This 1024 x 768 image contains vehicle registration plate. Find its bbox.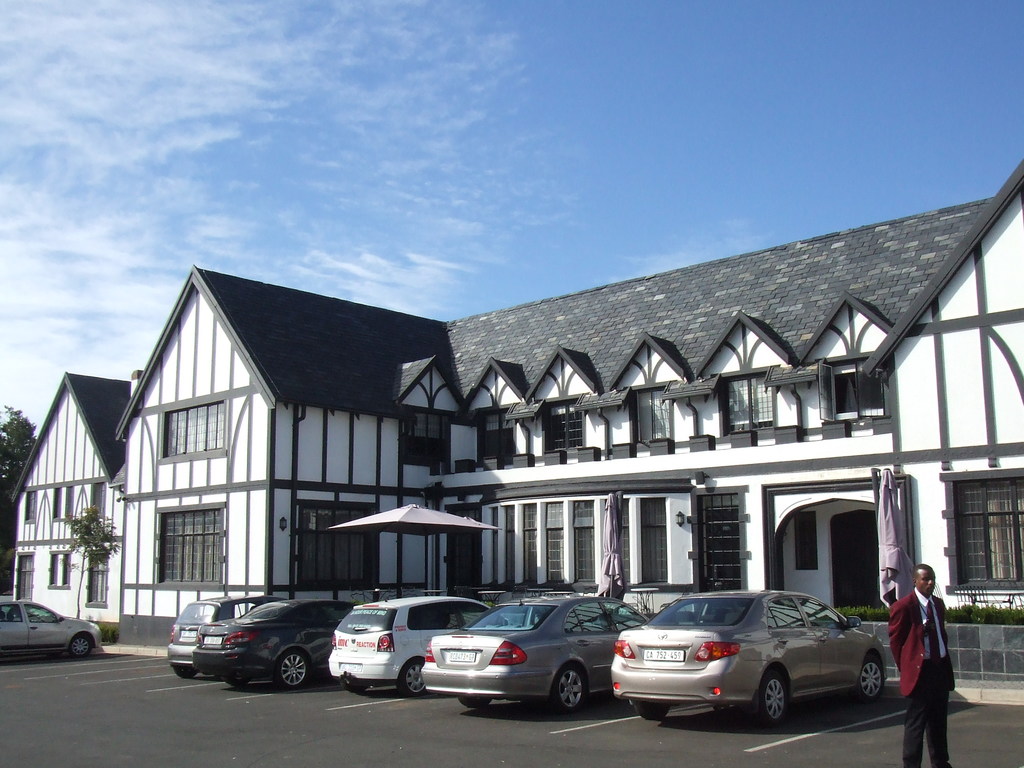
l=448, t=651, r=477, b=661.
